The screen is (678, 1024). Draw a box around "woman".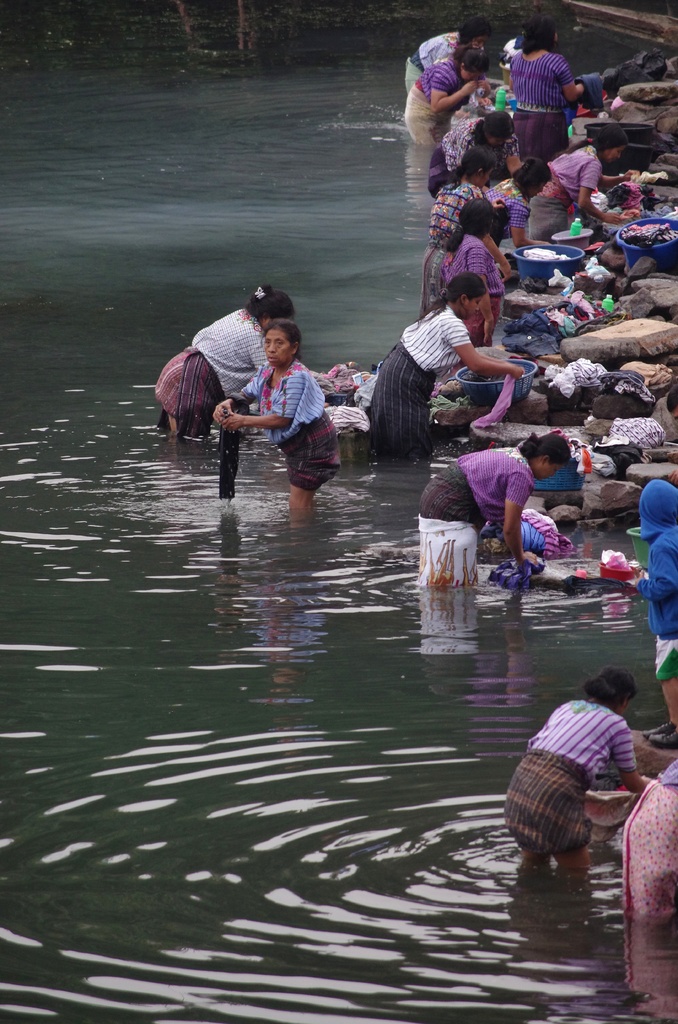
{"left": 400, "top": 41, "right": 488, "bottom": 179}.
